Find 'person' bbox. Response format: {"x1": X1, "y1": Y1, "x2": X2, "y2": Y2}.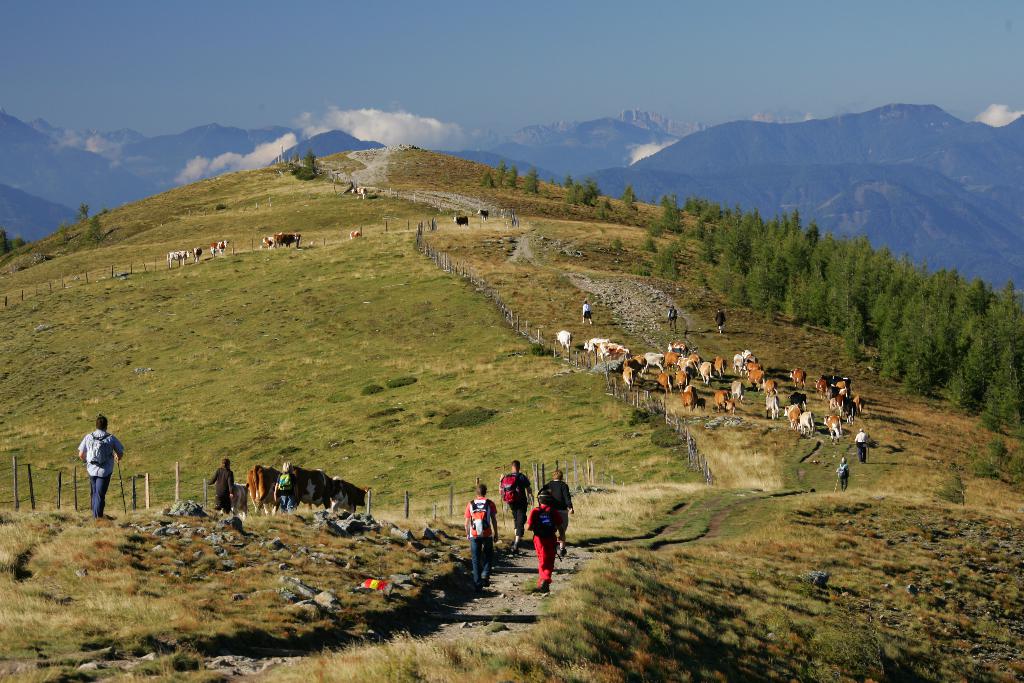
{"x1": 463, "y1": 481, "x2": 502, "y2": 594}.
